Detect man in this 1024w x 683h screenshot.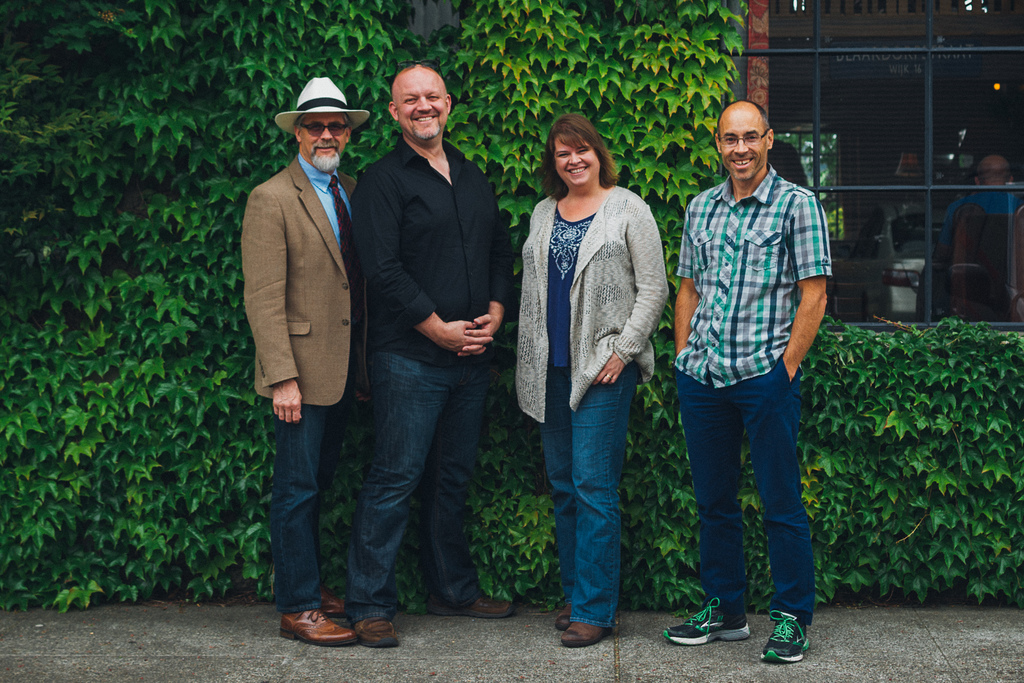
Detection: bbox=(339, 63, 516, 645).
